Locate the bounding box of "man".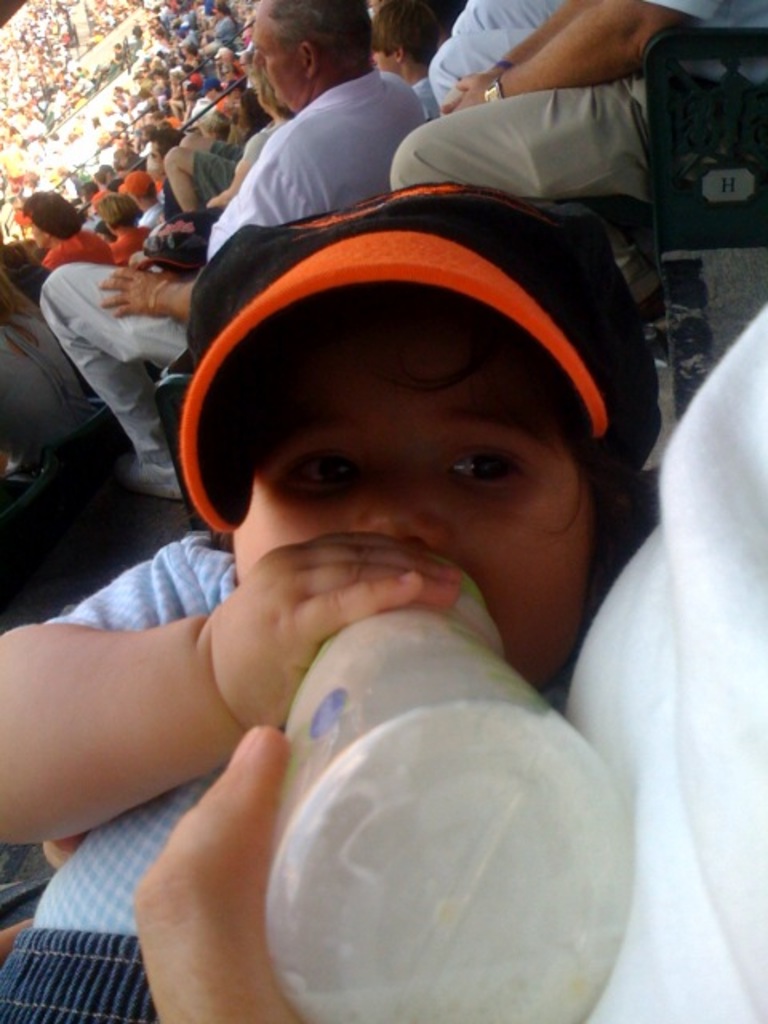
Bounding box: (120,171,157,226).
